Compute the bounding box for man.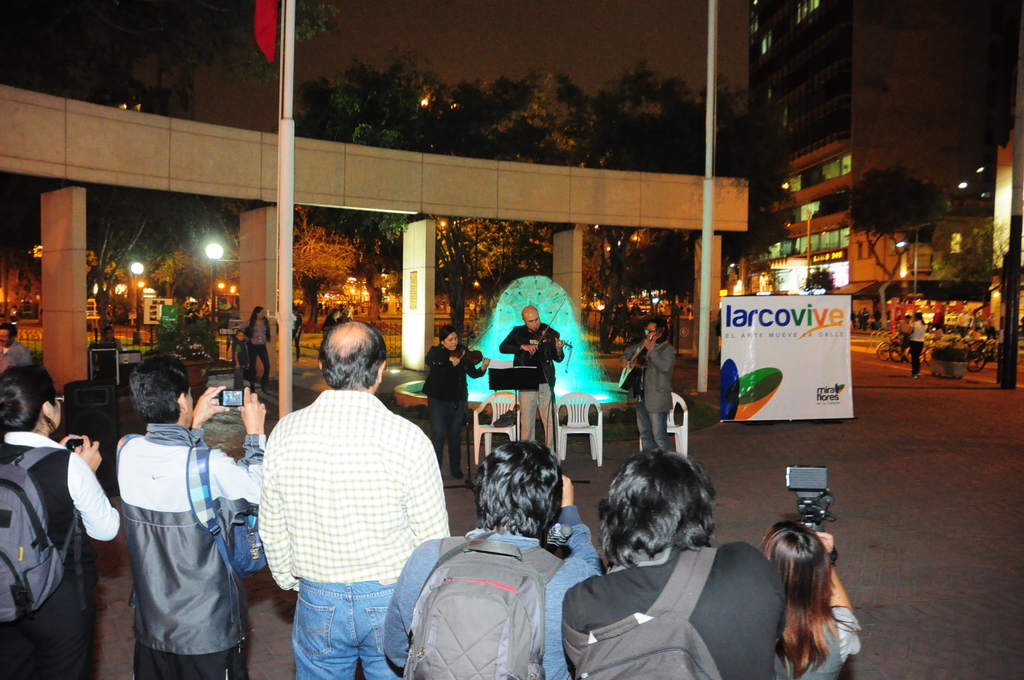
<bbox>111, 353, 263, 679</bbox>.
